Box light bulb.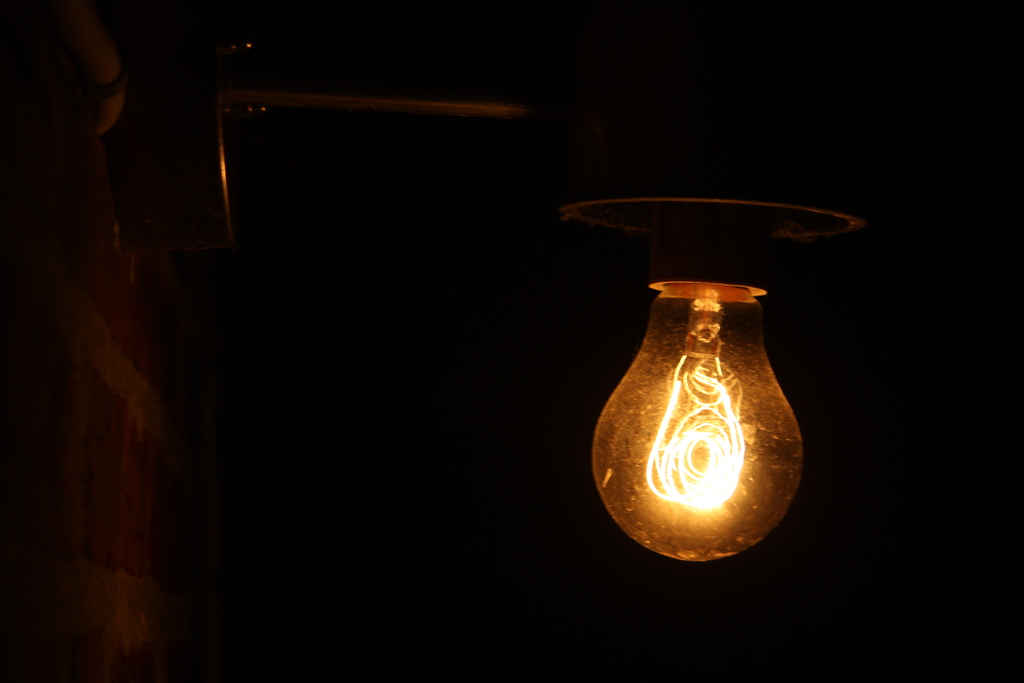
box=[590, 205, 806, 566].
